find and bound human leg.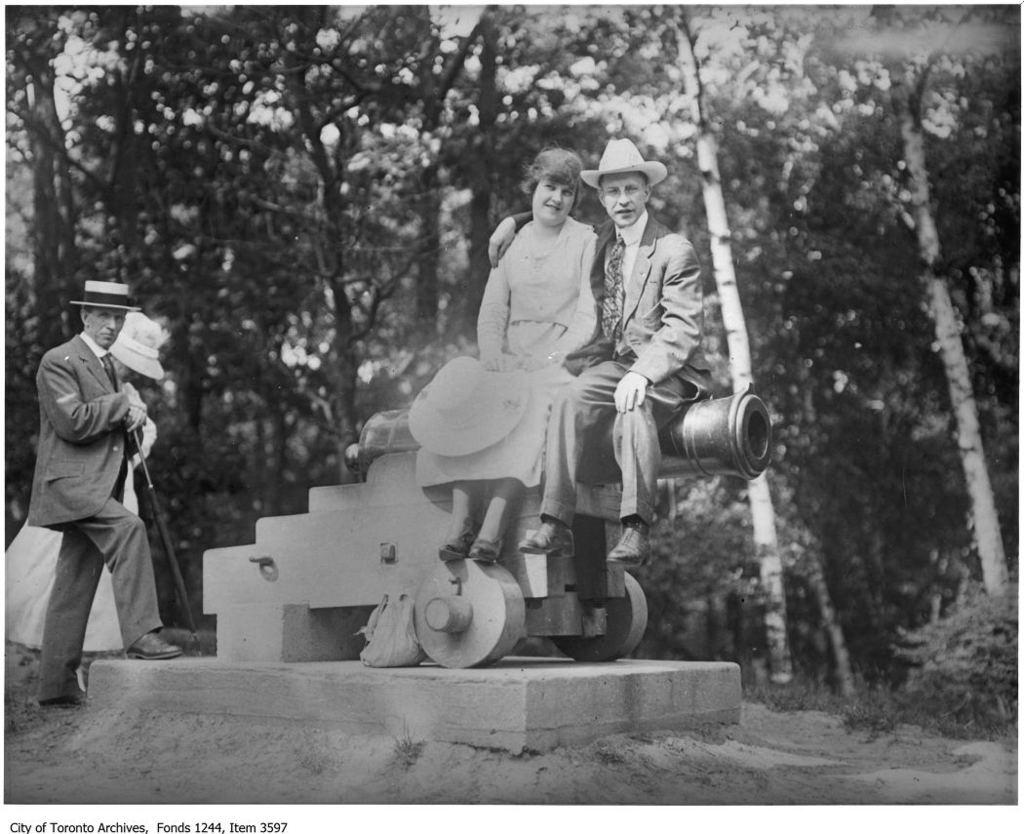
Bound: bbox(33, 470, 126, 701).
